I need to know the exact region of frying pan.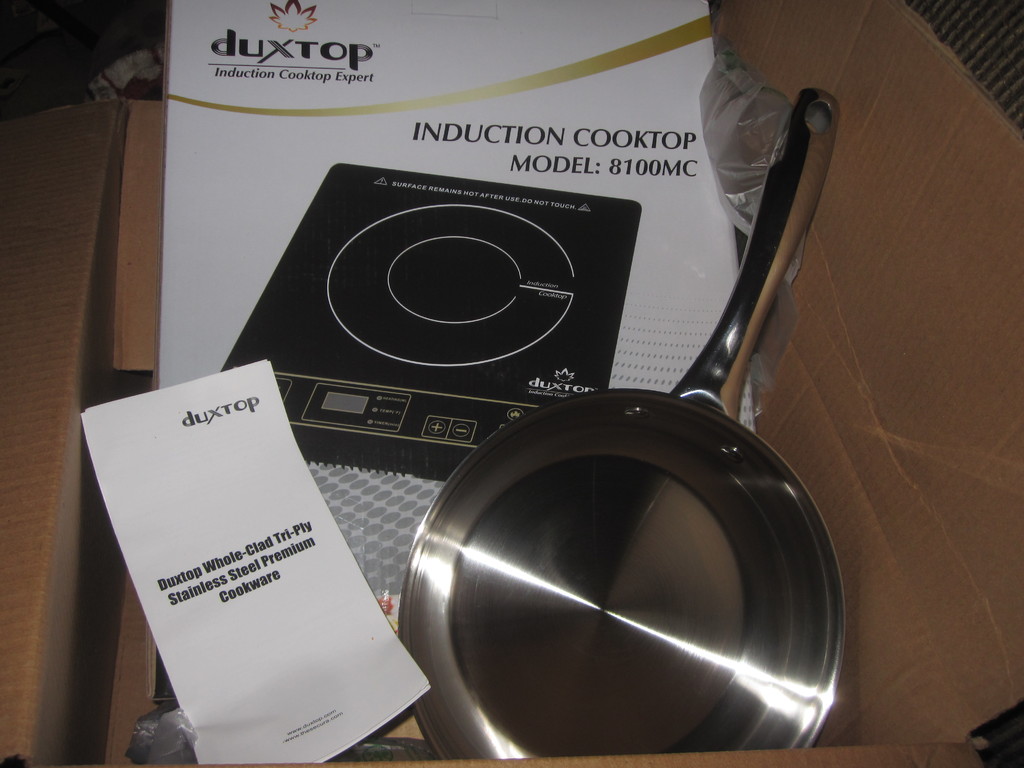
Region: [x1=403, y1=84, x2=842, y2=755].
